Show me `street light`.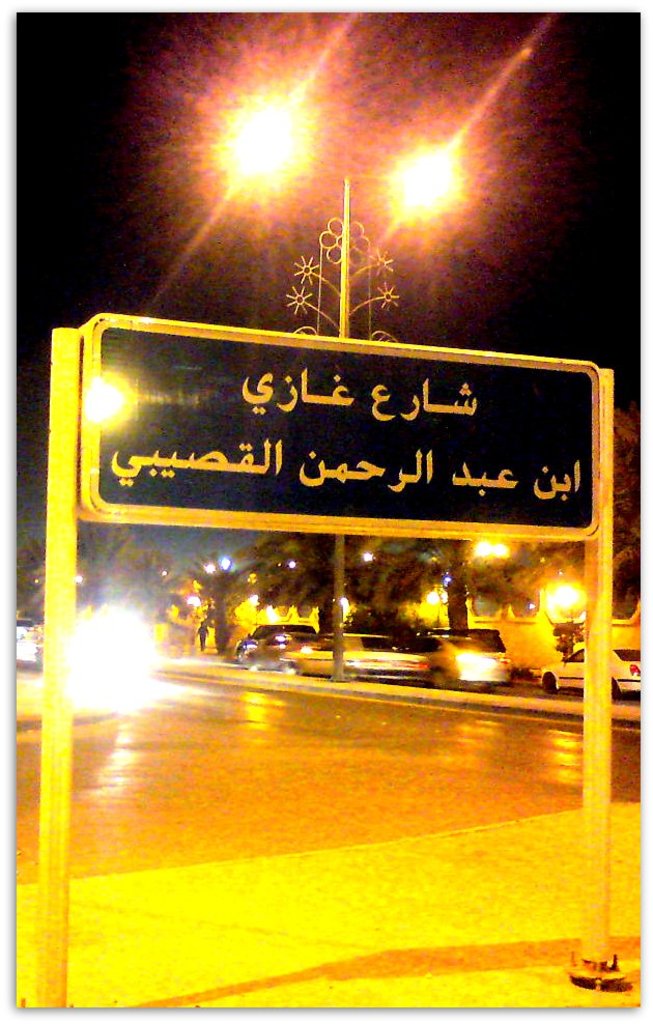
`street light` is here: <region>177, 85, 314, 204</region>.
